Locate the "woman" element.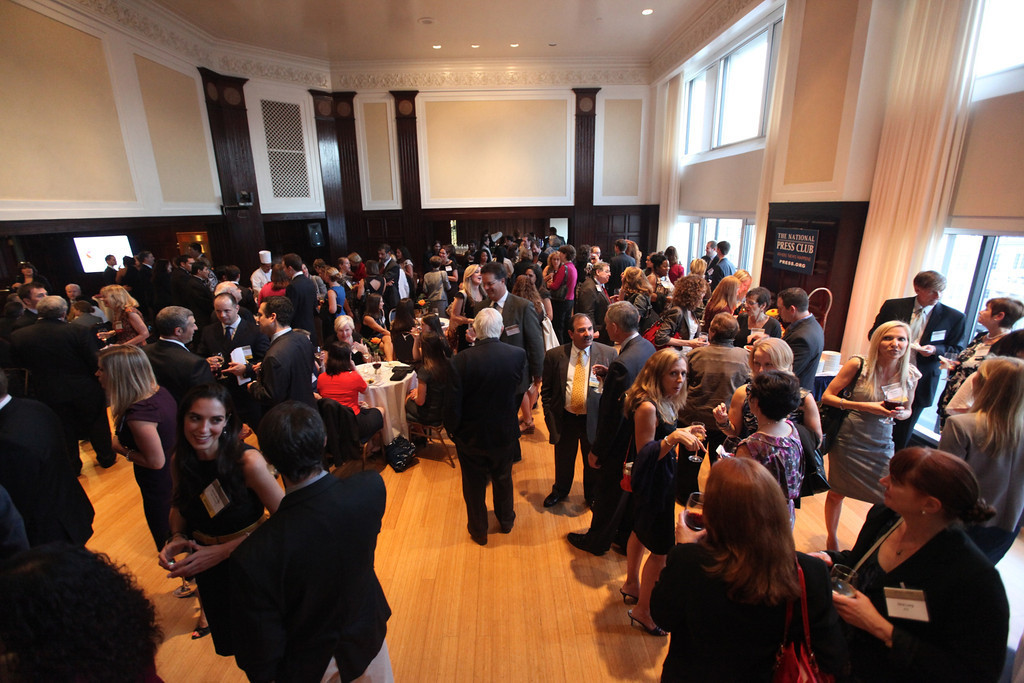
Element bbox: detection(690, 310, 751, 411).
